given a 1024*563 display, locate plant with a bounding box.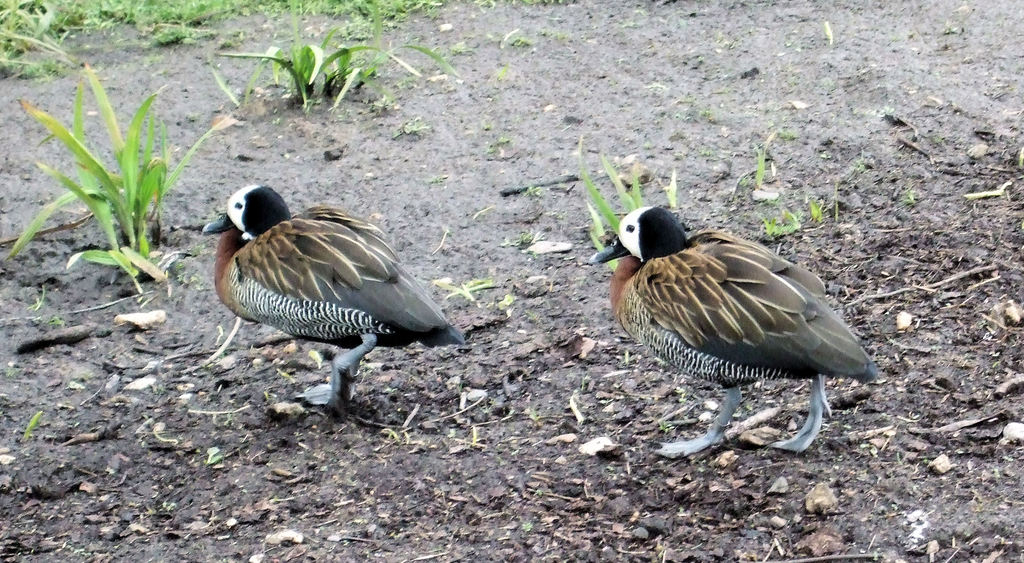
Located: 939:22:959:35.
